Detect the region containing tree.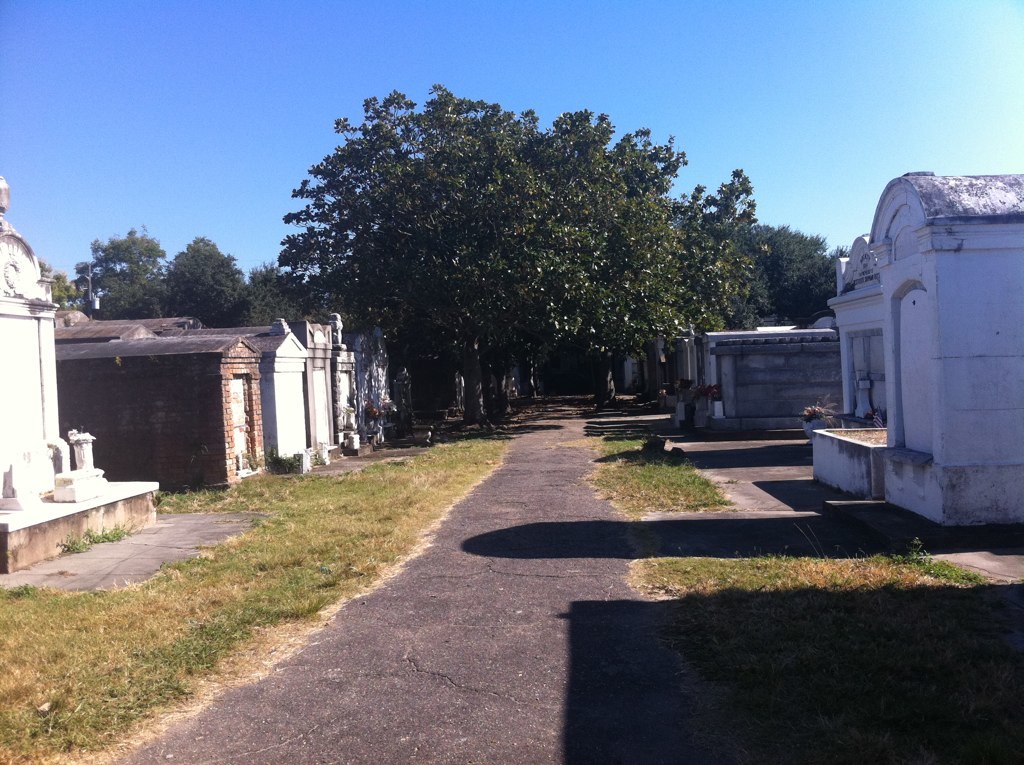
select_region(732, 155, 850, 335).
